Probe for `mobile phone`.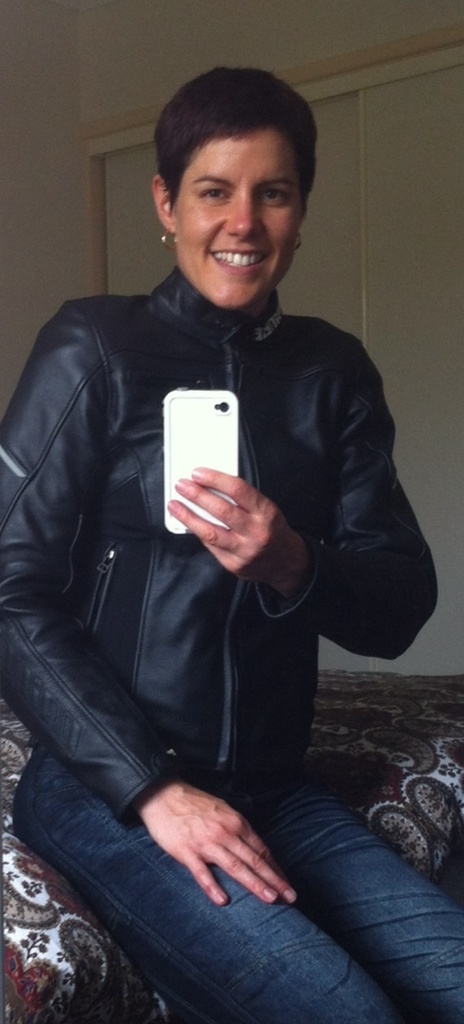
Probe result: rect(164, 390, 245, 540).
